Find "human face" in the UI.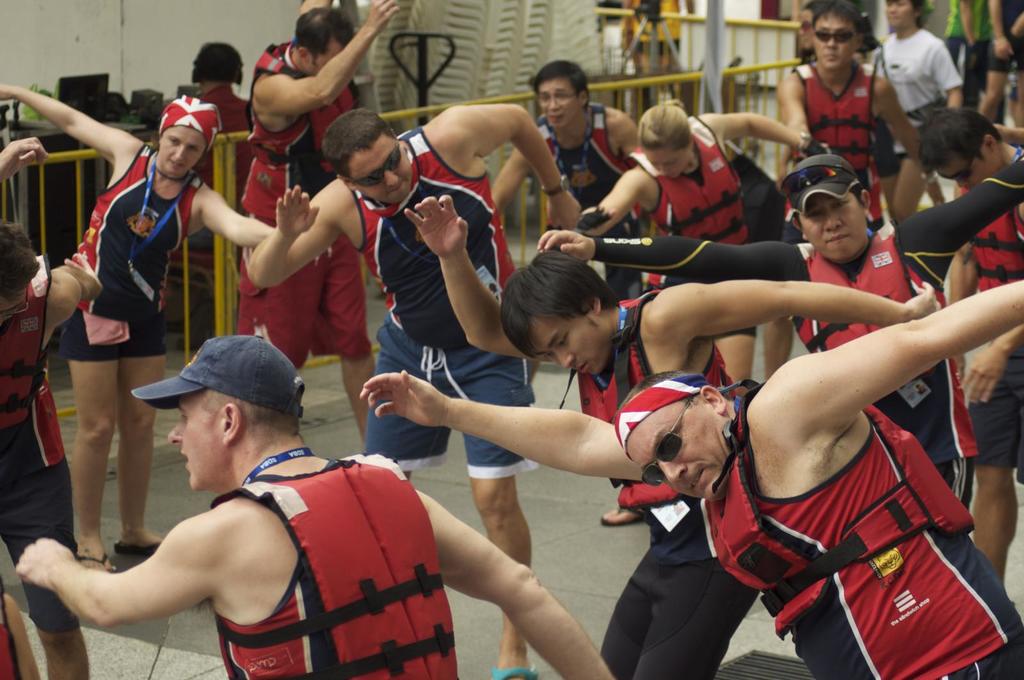
UI element at x1=159, y1=125, x2=209, y2=178.
